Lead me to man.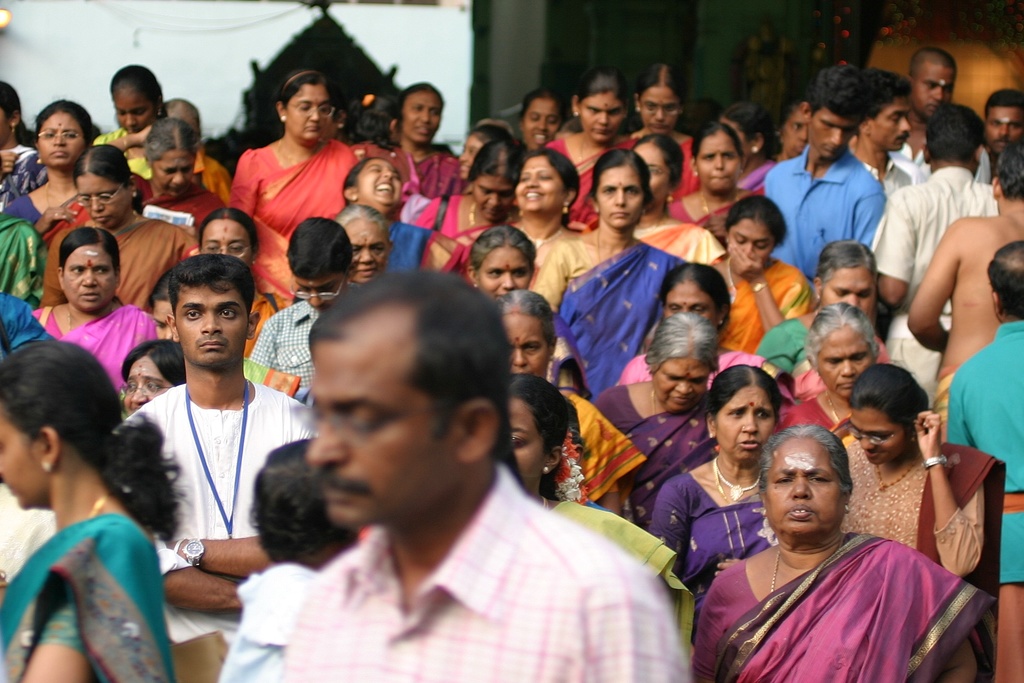
Lead to [105, 250, 307, 632].
